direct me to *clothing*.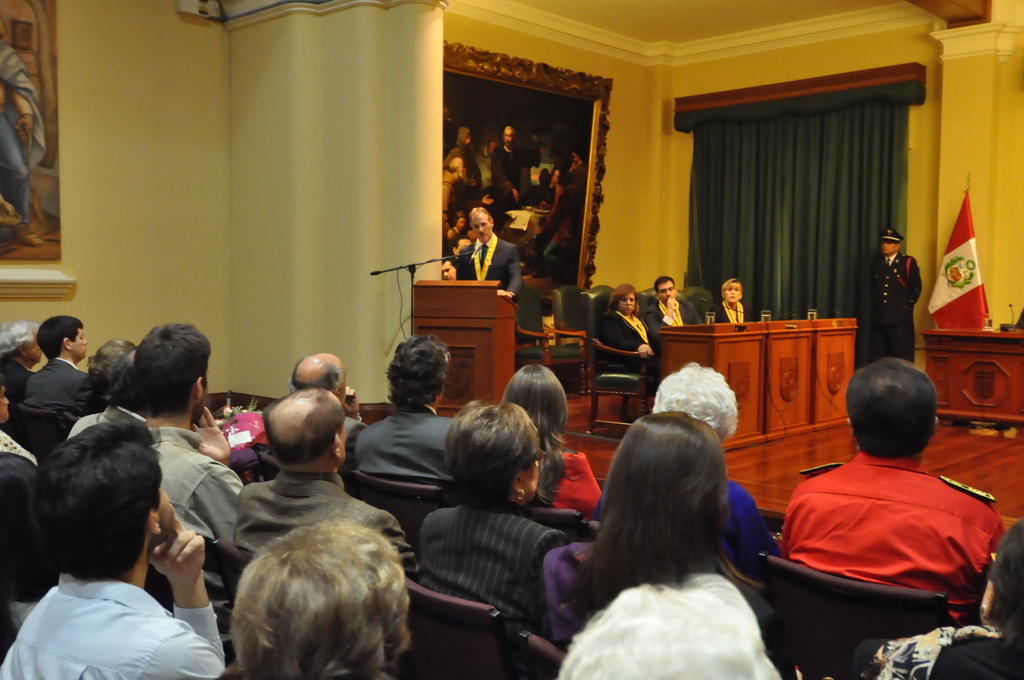
Direction: 705, 298, 762, 328.
